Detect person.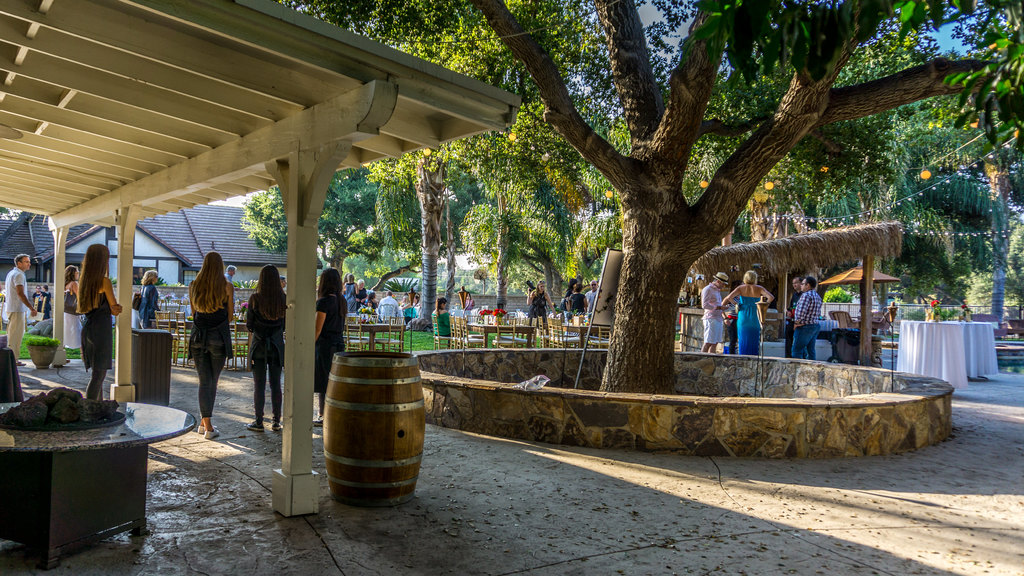
Detected at [left=587, top=278, right=592, bottom=303].
